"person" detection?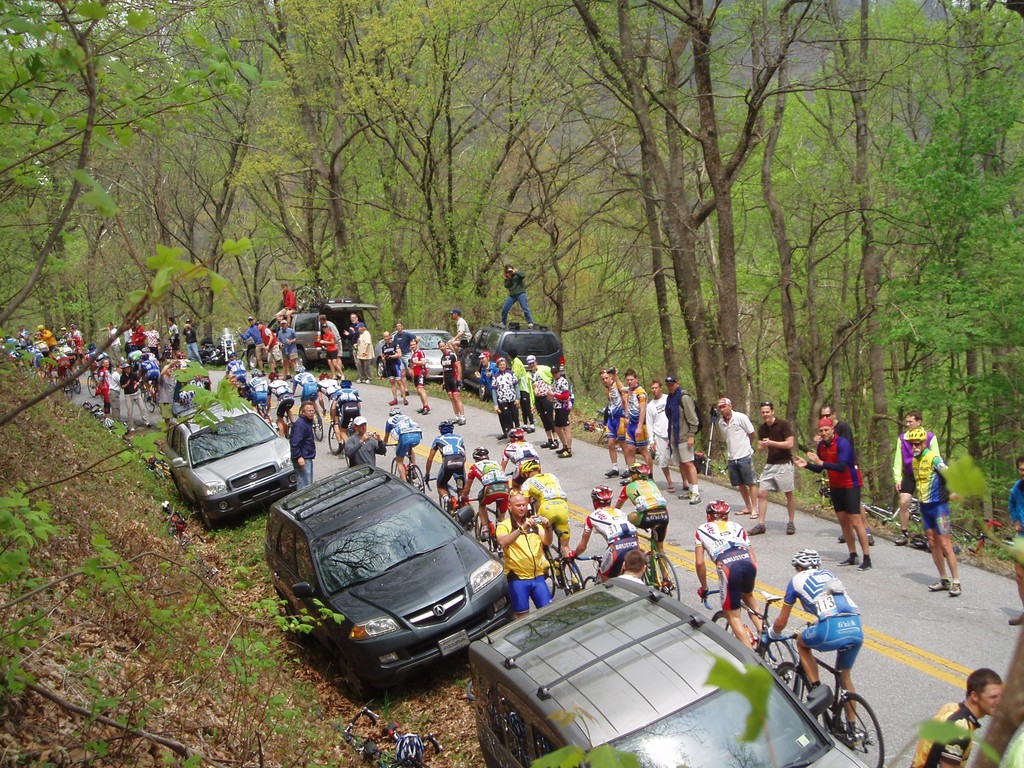
(left=620, top=549, right=644, bottom=576)
